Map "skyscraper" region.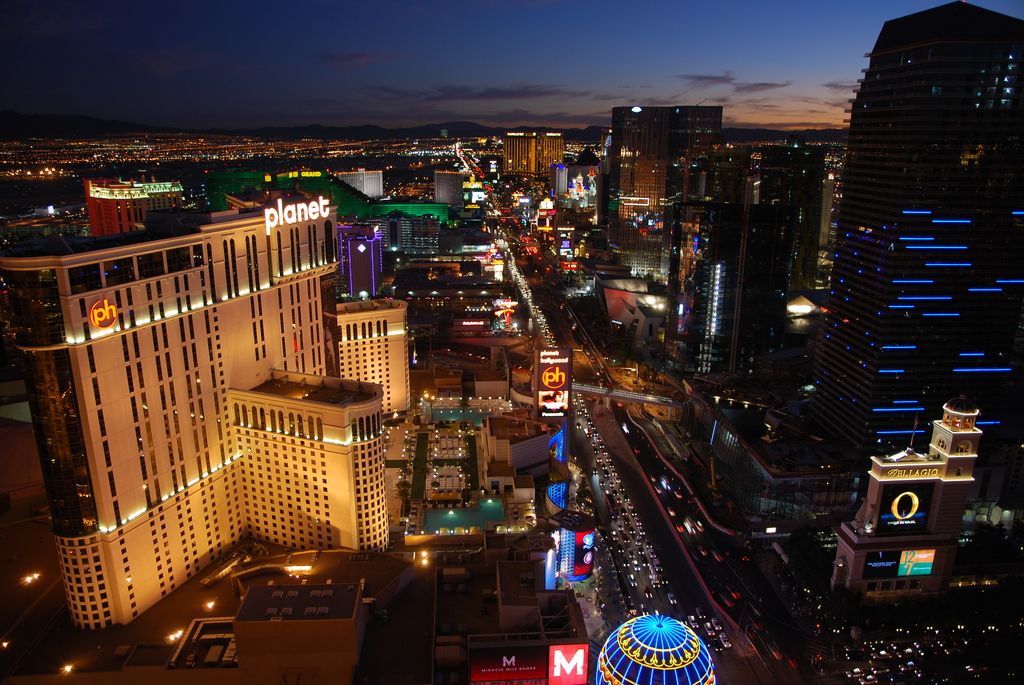
Mapped to x1=797, y1=15, x2=1009, y2=480.
